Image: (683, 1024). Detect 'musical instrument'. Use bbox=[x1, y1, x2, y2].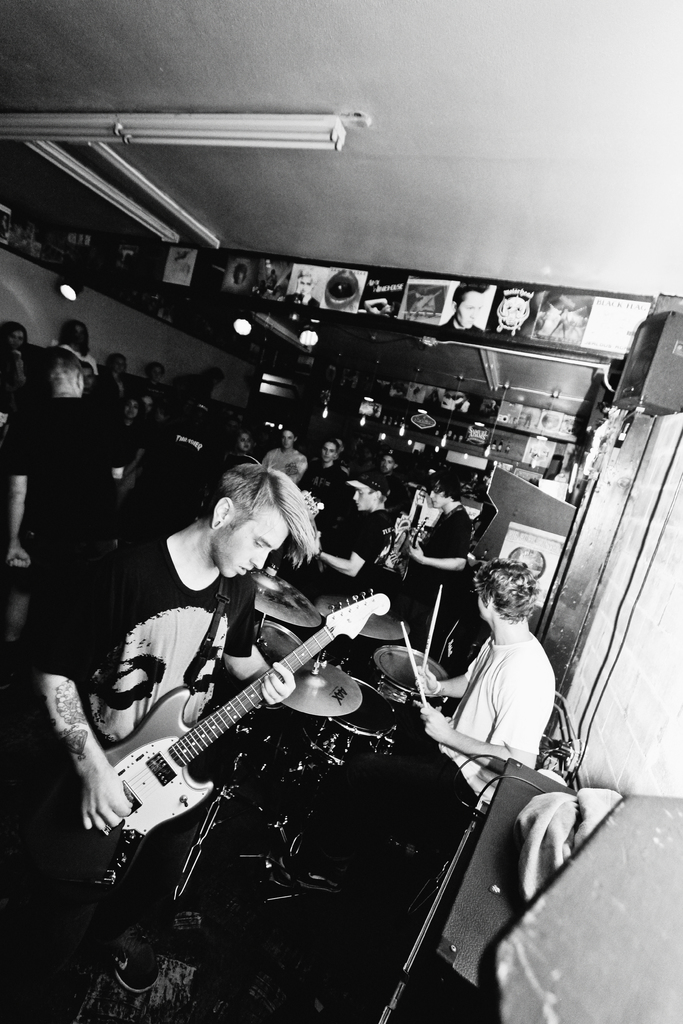
bbox=[269, 659, 365, 721].
